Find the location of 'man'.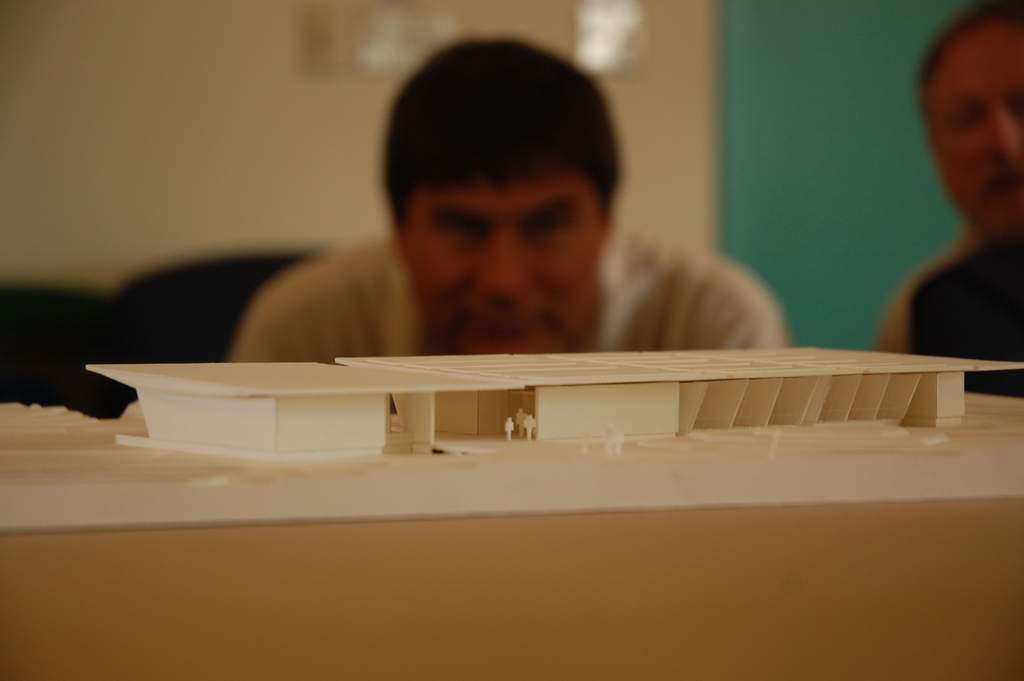
Location: (874,1,1023,402).
